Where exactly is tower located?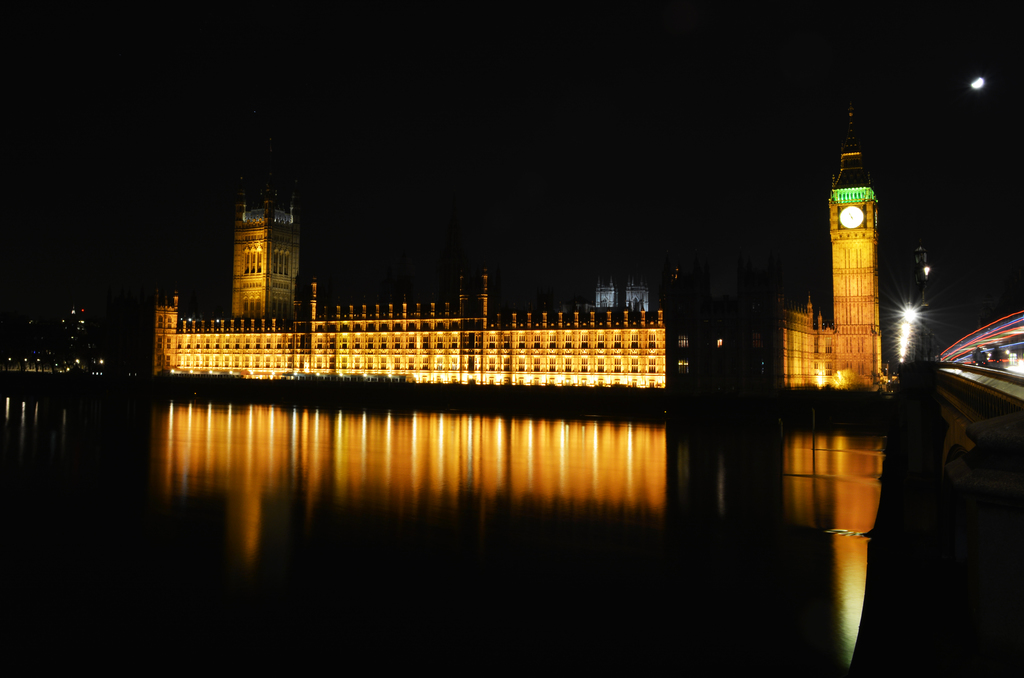
Its bounding box is [824, 145, 881, 388].
